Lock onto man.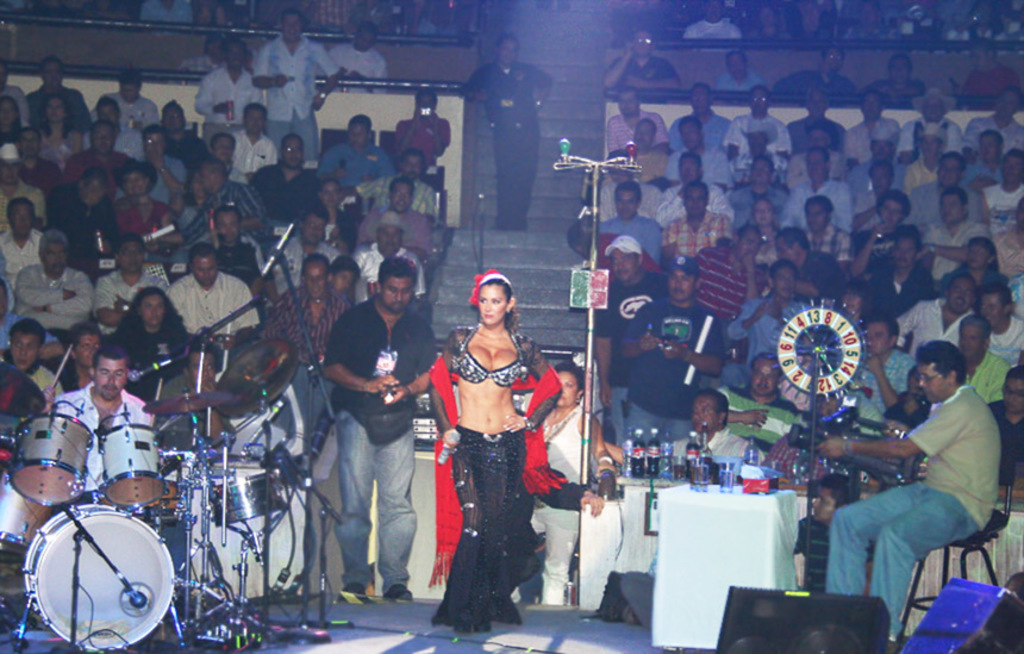
Locked: <region>670, 390, 767, 479</region>.
